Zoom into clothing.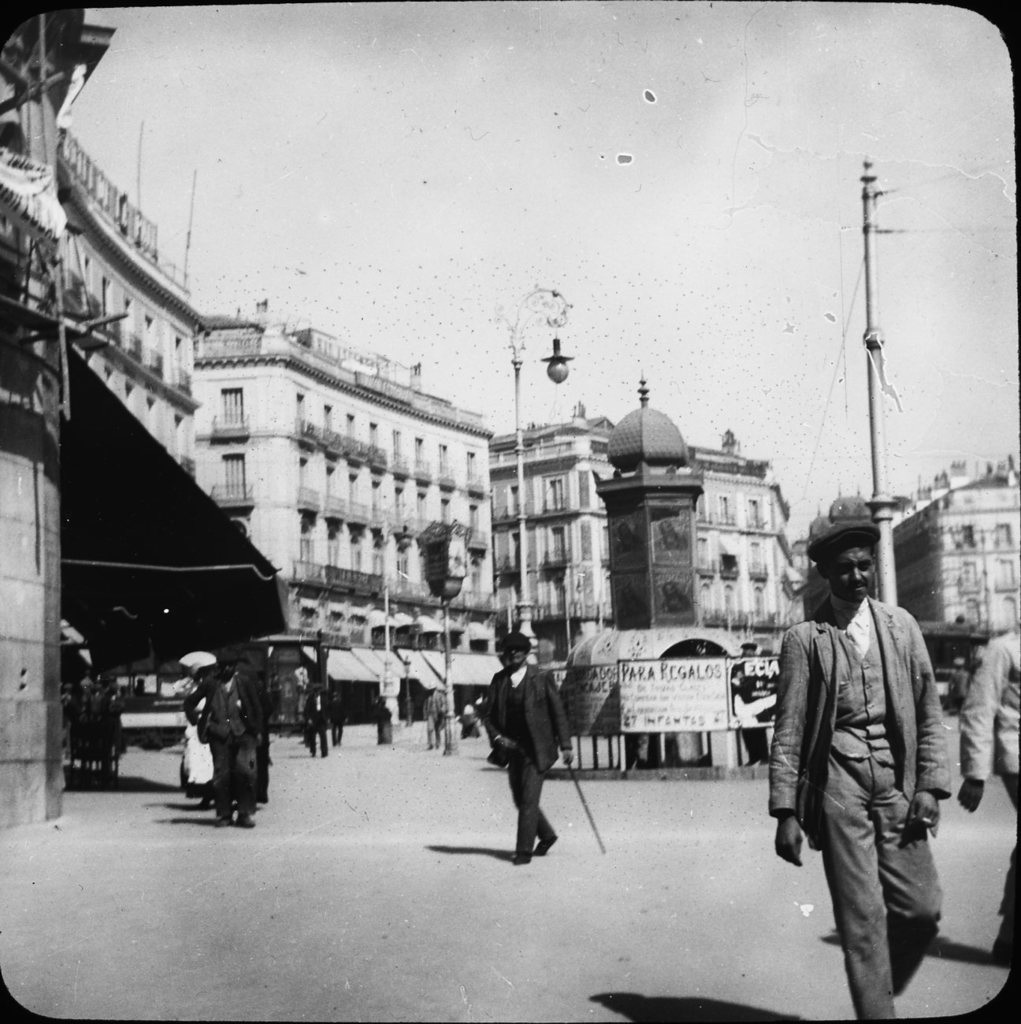
Zoom target: pyautogui.locateOnScreen(967, 626, 1020, 959).
